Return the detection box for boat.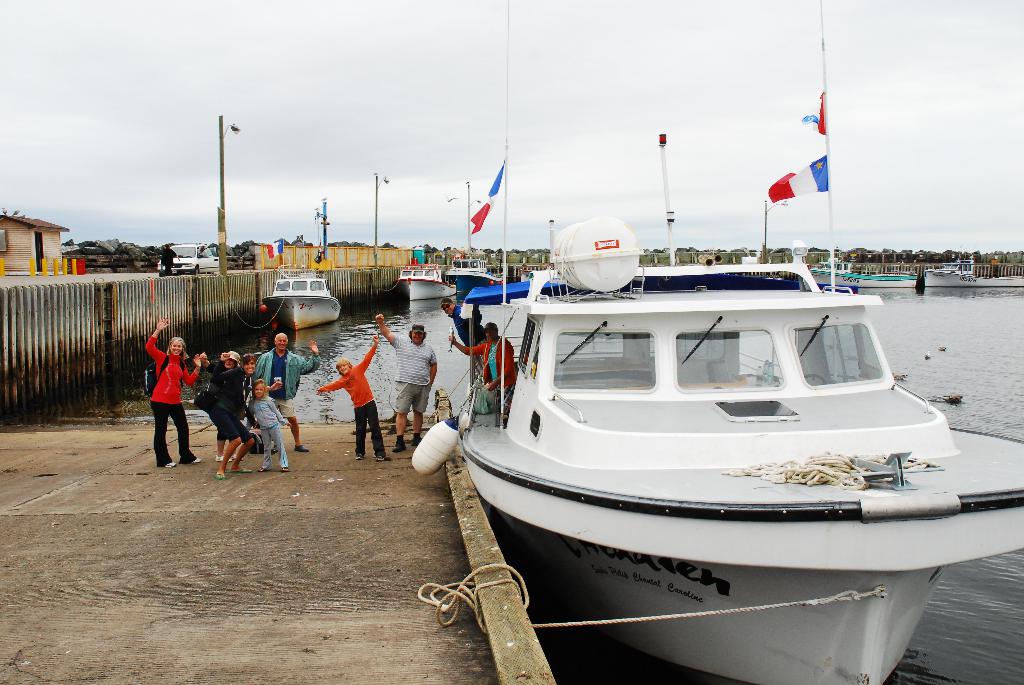
264/265/342/333.
